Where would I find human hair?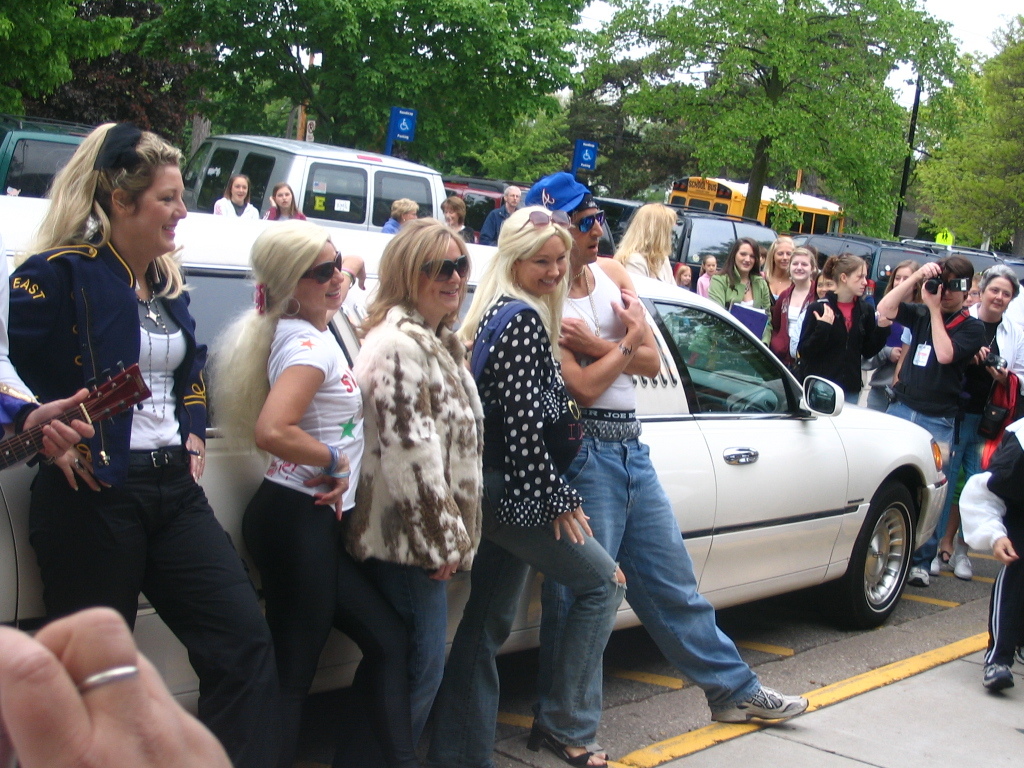
At bbox=(391, 198, 420, 219).
